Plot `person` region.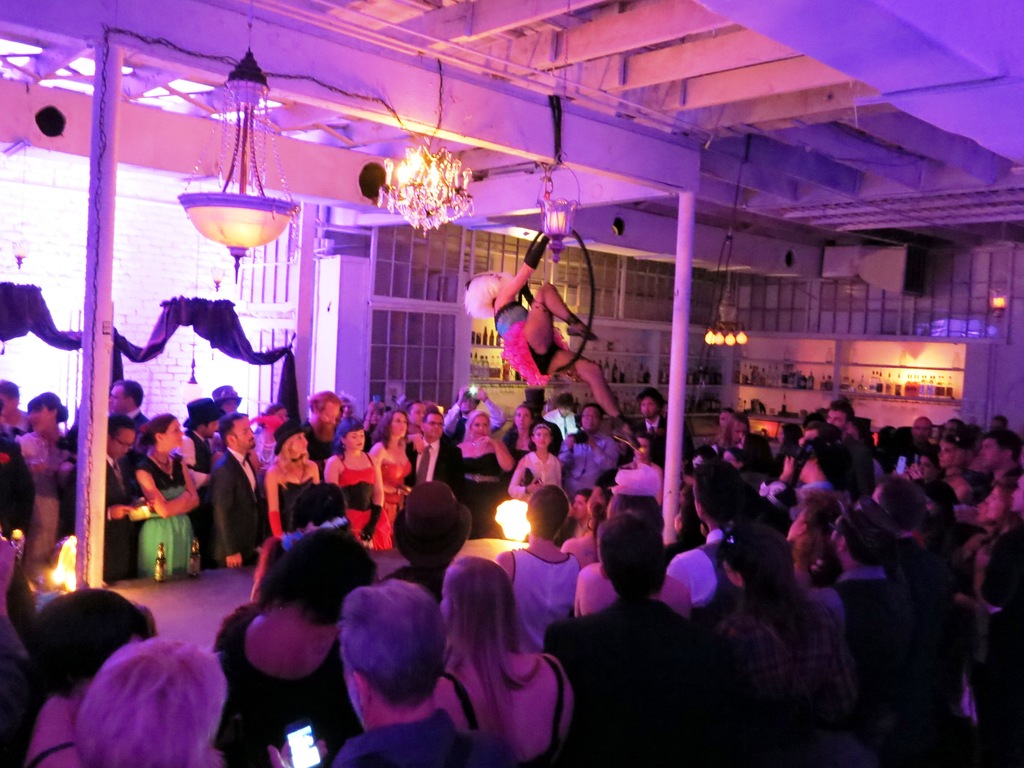
Plotted at (x1=652, y1=458, x2=754, y2=604).
